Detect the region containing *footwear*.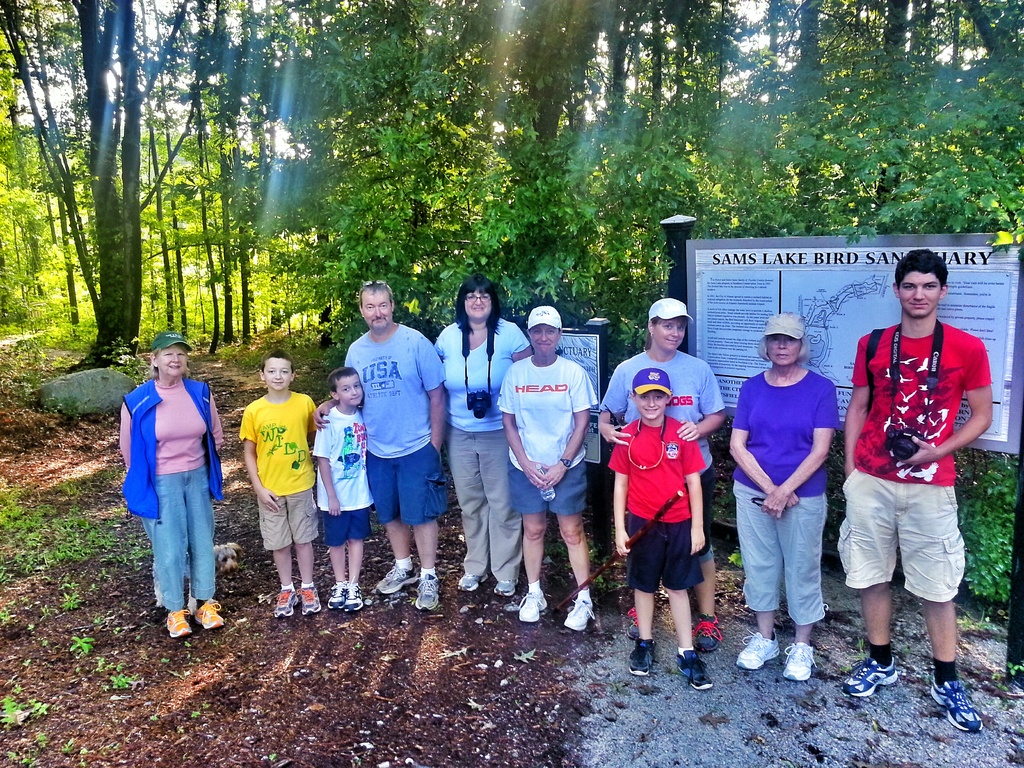
box=[340, 583, 365, 615].
